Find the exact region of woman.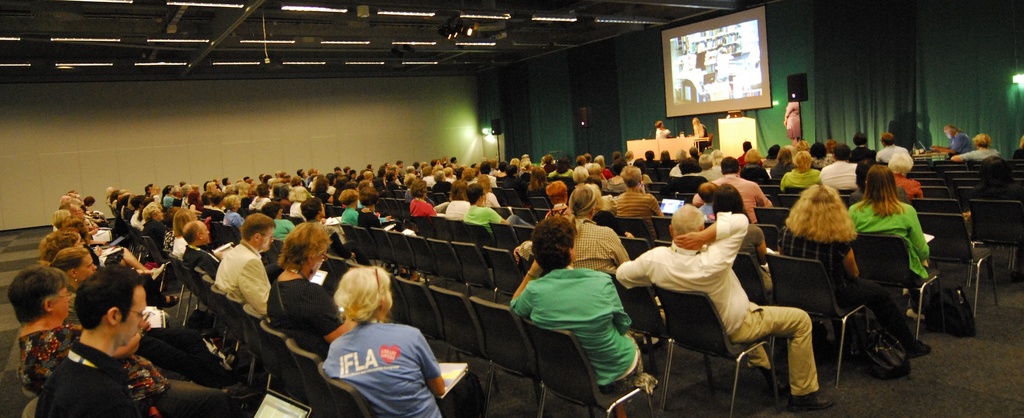
Exact region: [left=61, top=214, right=154, bottom=281].
